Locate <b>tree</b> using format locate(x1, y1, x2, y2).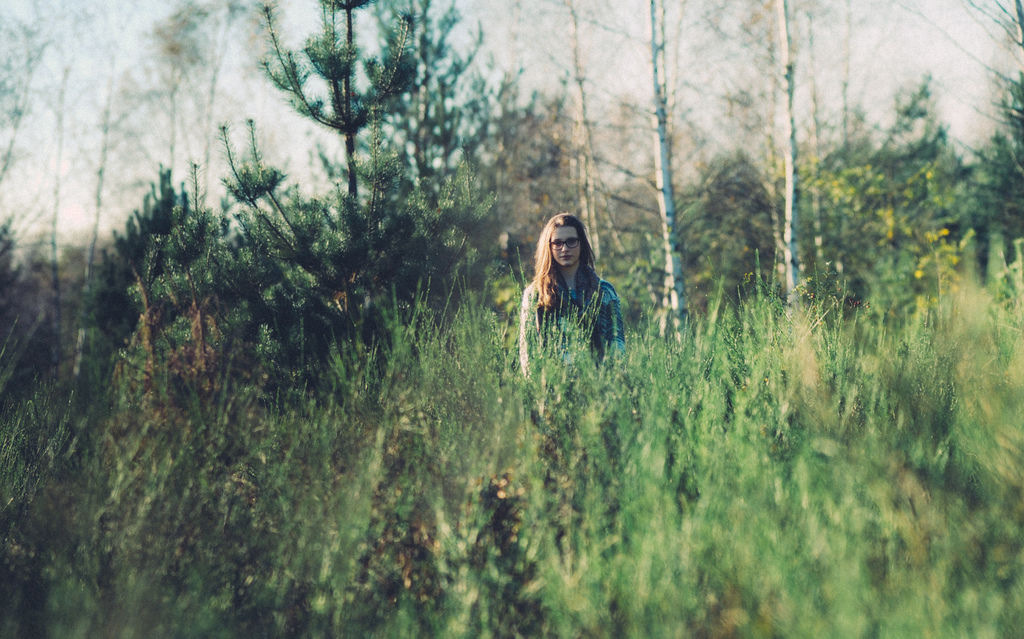
locate(242, 0, 438, 282).
